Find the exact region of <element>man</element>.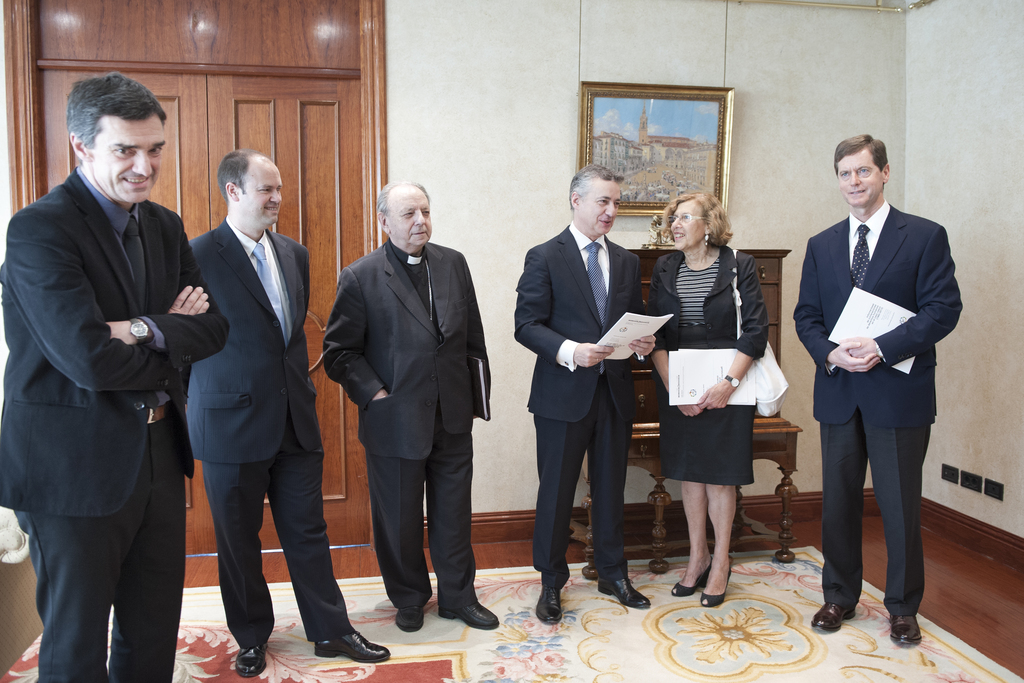
Exact region: crop(797, 125, 952, 634).
